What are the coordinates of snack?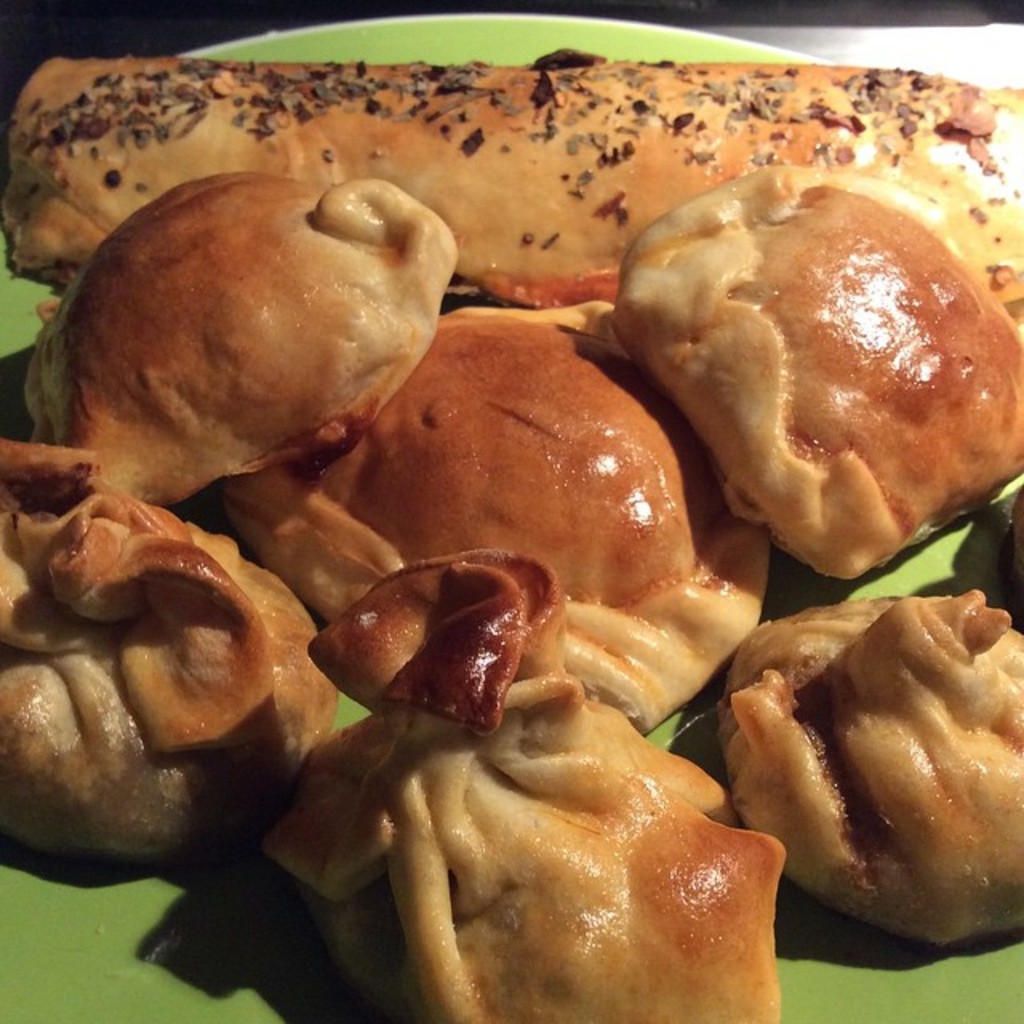
[x1=717, y1=586, x2=1022, y2=952].
